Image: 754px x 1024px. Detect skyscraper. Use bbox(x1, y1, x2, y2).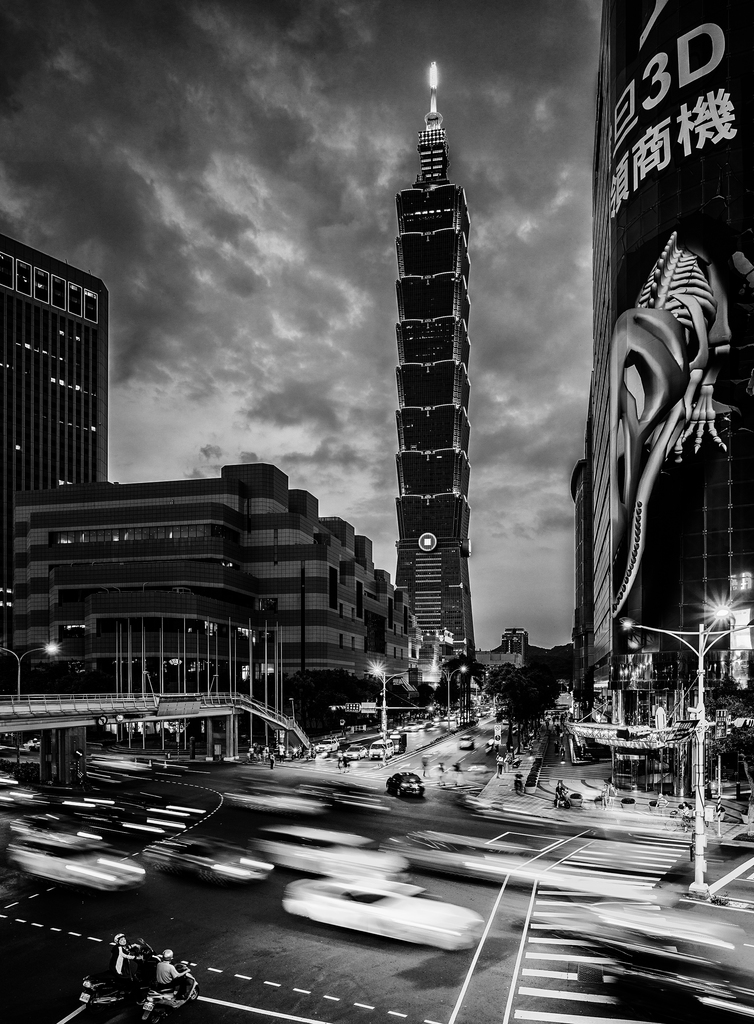
bbox(1, 208, 130, 530).
